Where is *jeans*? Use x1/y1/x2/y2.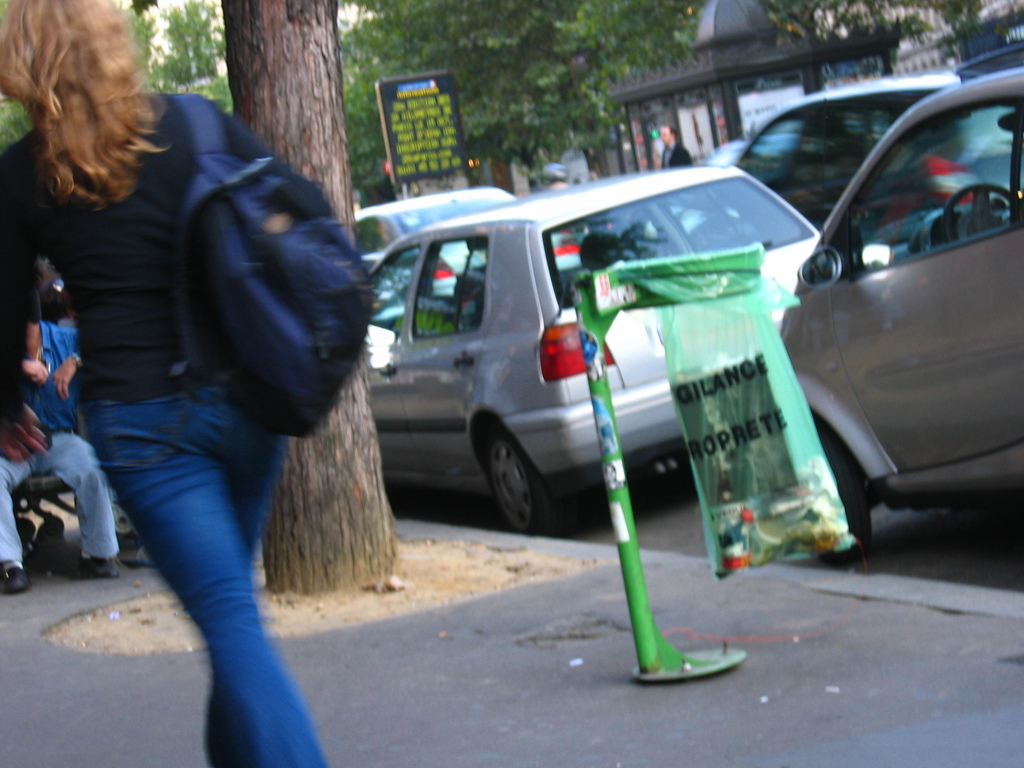
0/430/115/558.
